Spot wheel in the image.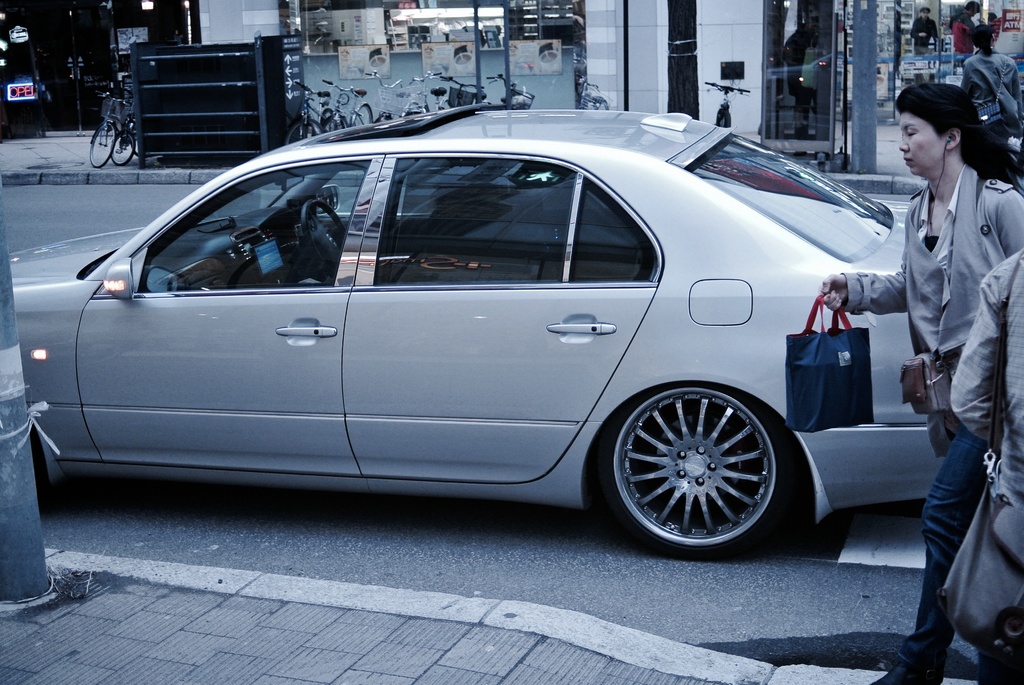
wheel found at bbox=[321, 116, 346, 130].
